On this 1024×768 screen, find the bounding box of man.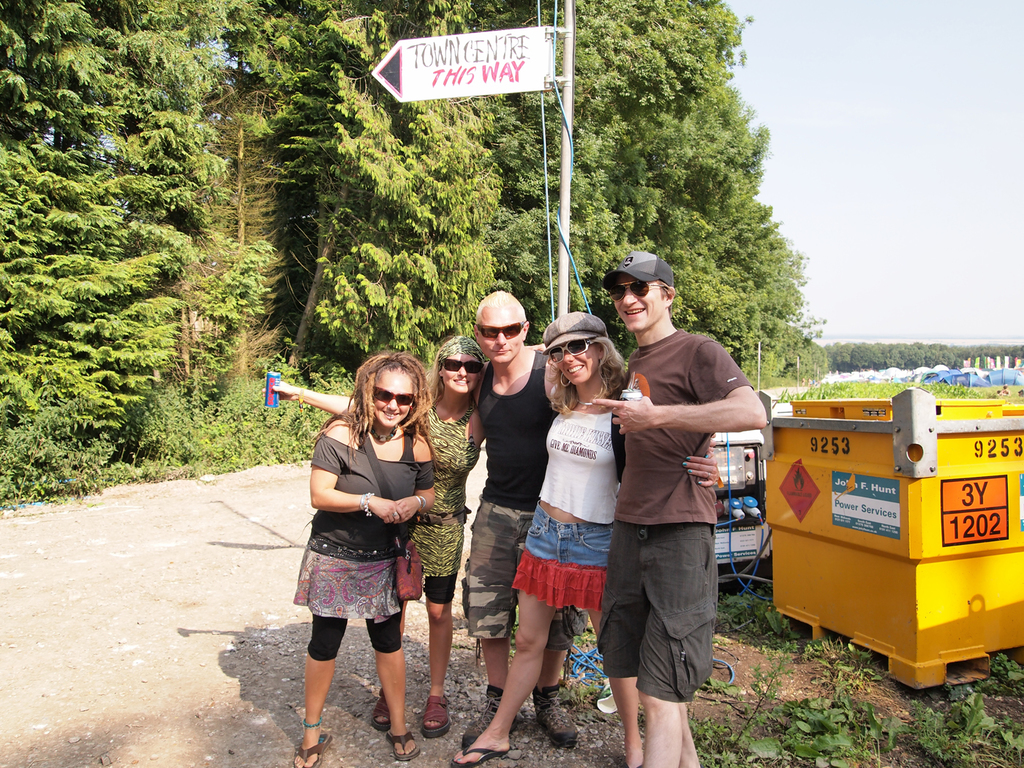
Bounding box: bbox(461, 287, 568, 758).
